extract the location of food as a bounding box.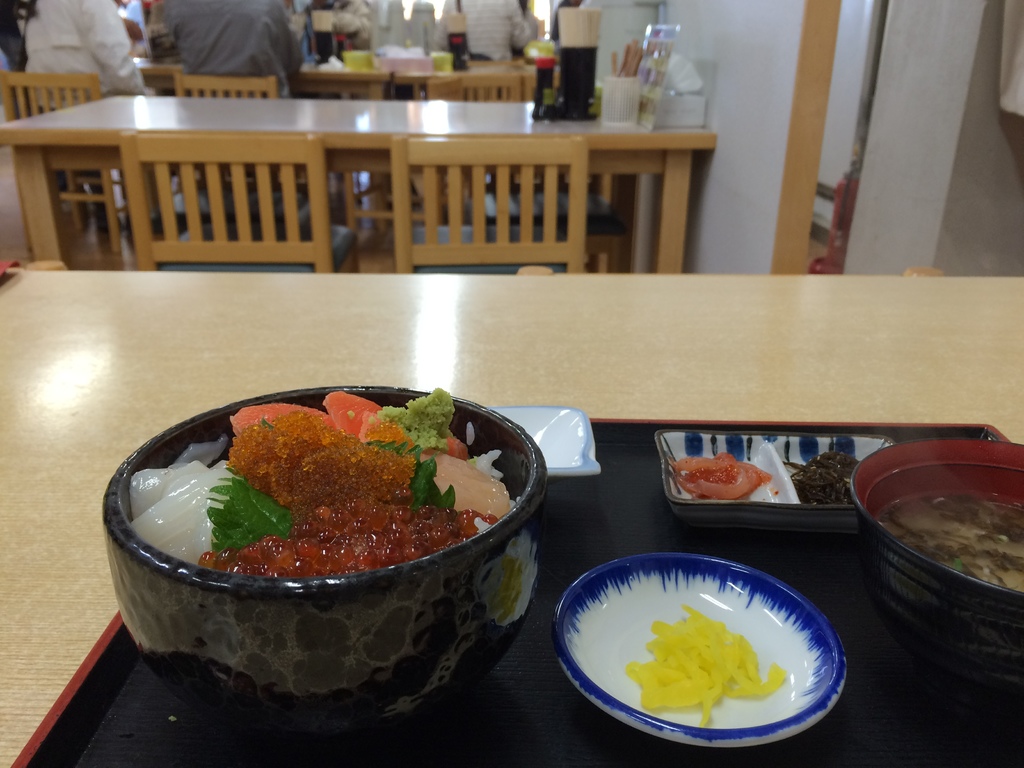
pyautogui.locateOnScreen(669, 451, 772, 502).
